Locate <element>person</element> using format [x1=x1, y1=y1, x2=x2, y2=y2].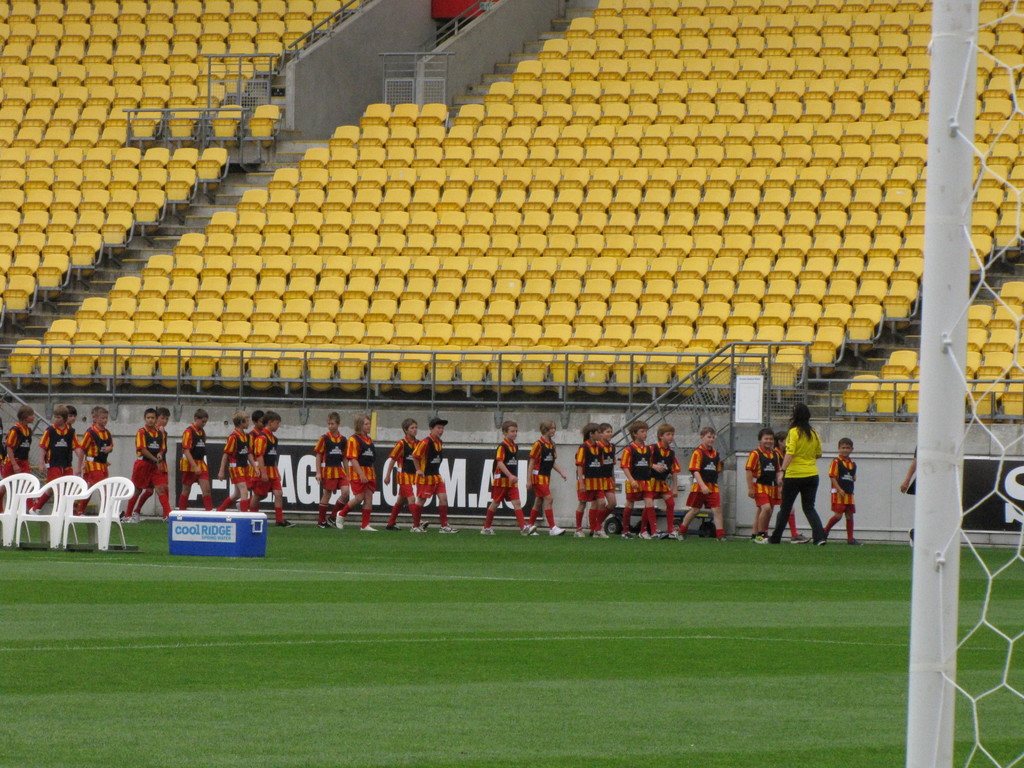
[x1=821, y1=436, x2=867, y2=547].
